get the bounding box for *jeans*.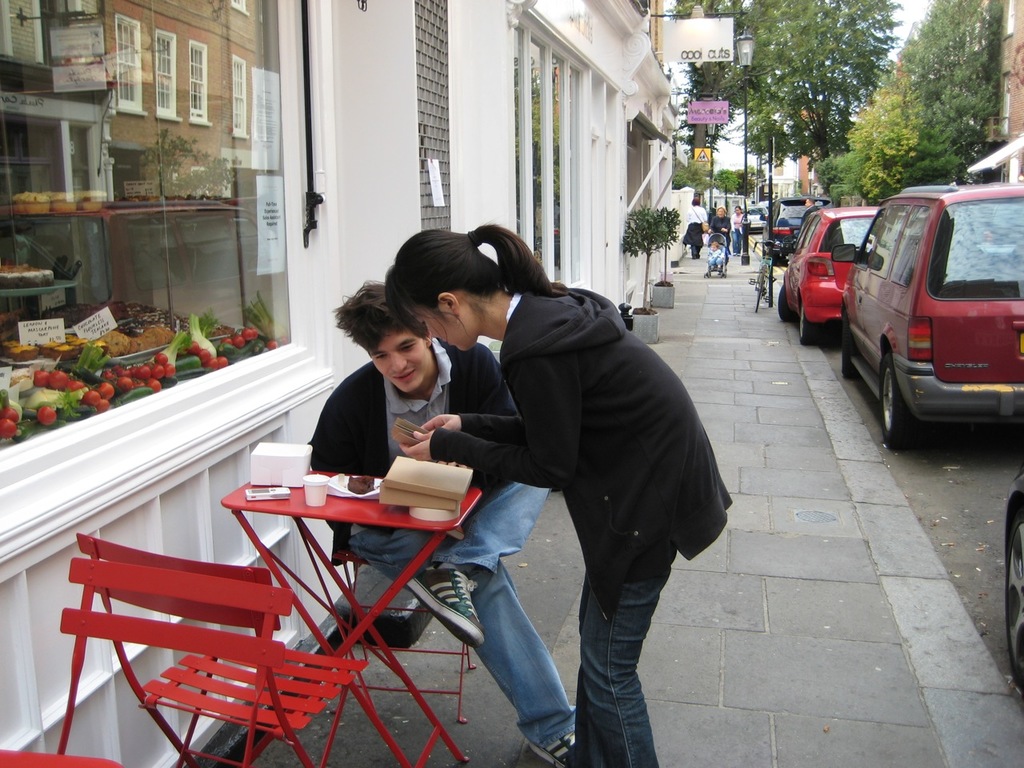
locate(733, 231, 746, 253).
